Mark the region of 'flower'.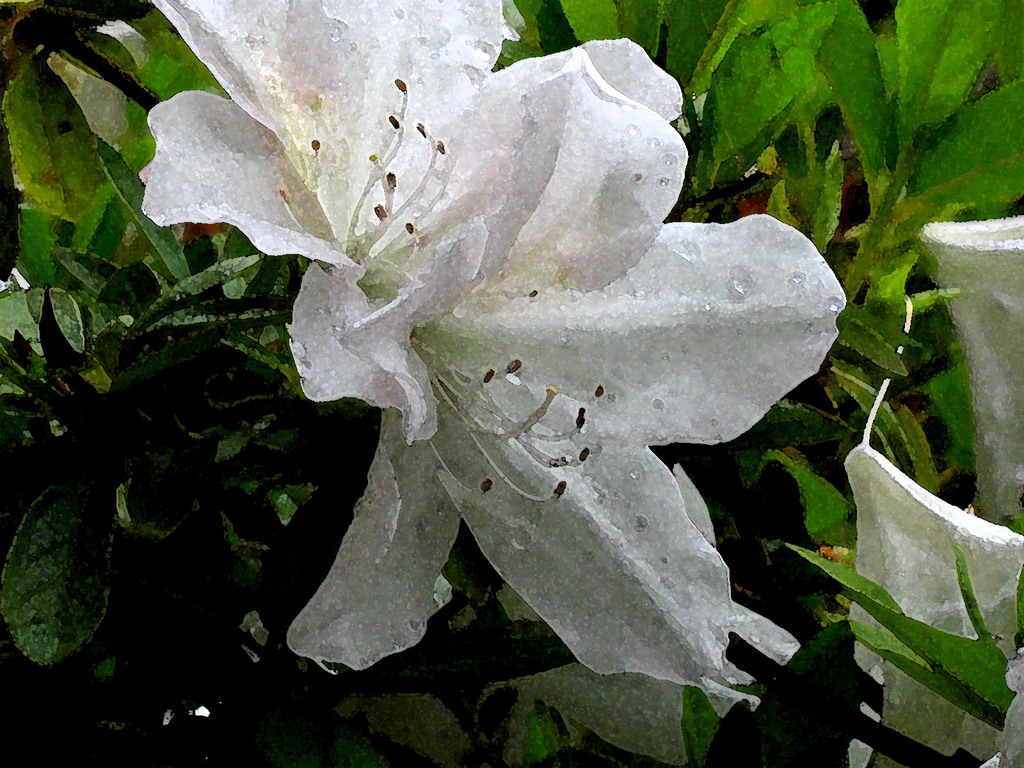
Region: region(195, 24, 838, 699).
